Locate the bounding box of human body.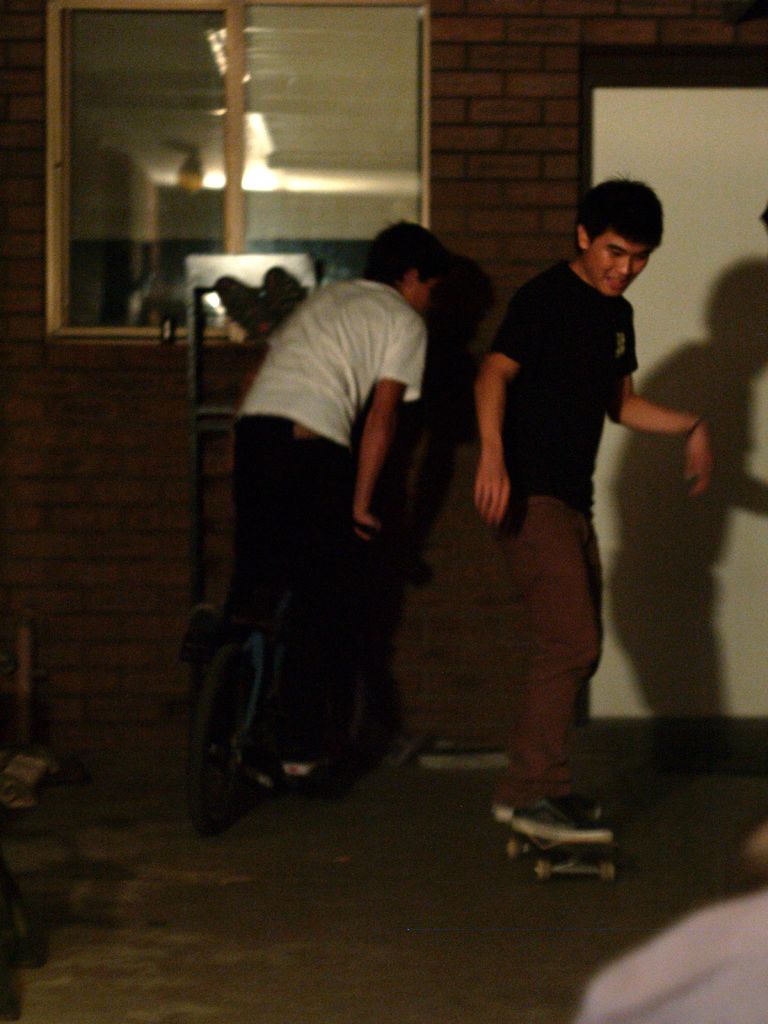
Bounding box: 432,163,666,919.
